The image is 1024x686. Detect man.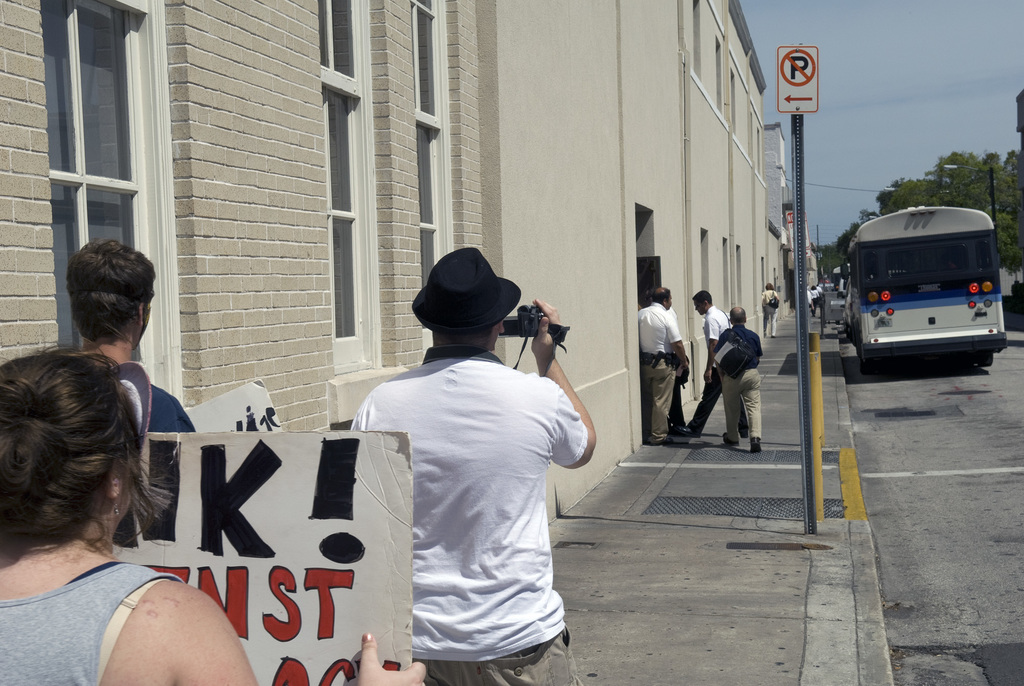
Detection: [left=640, top=284, right=681, bottom=432].
